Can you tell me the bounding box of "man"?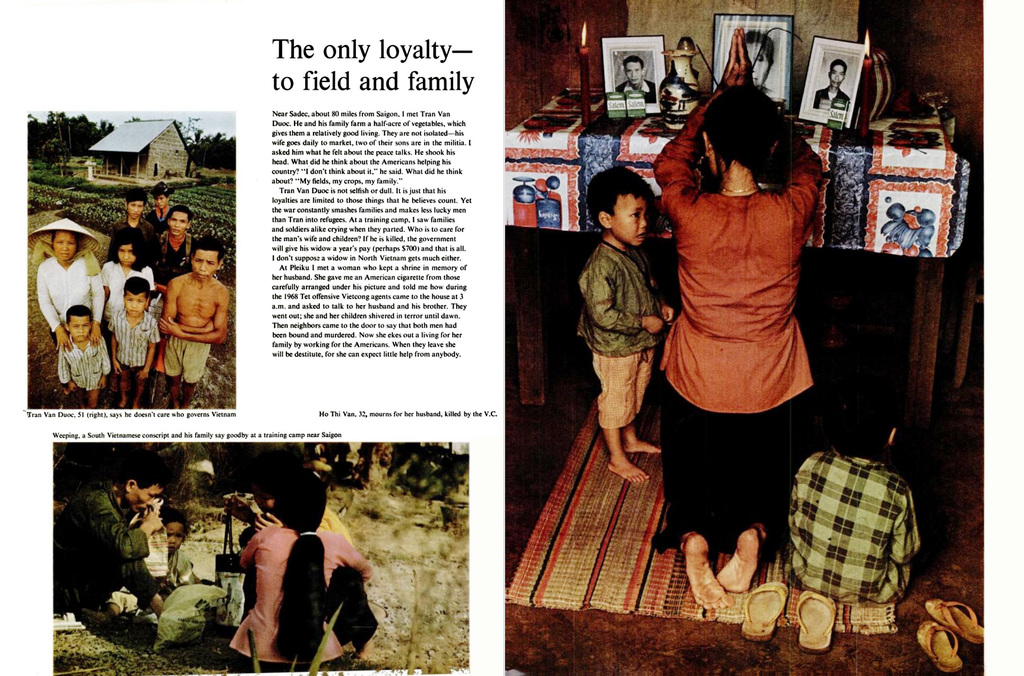
[left=108, top=187, right=161, bottom=267].
